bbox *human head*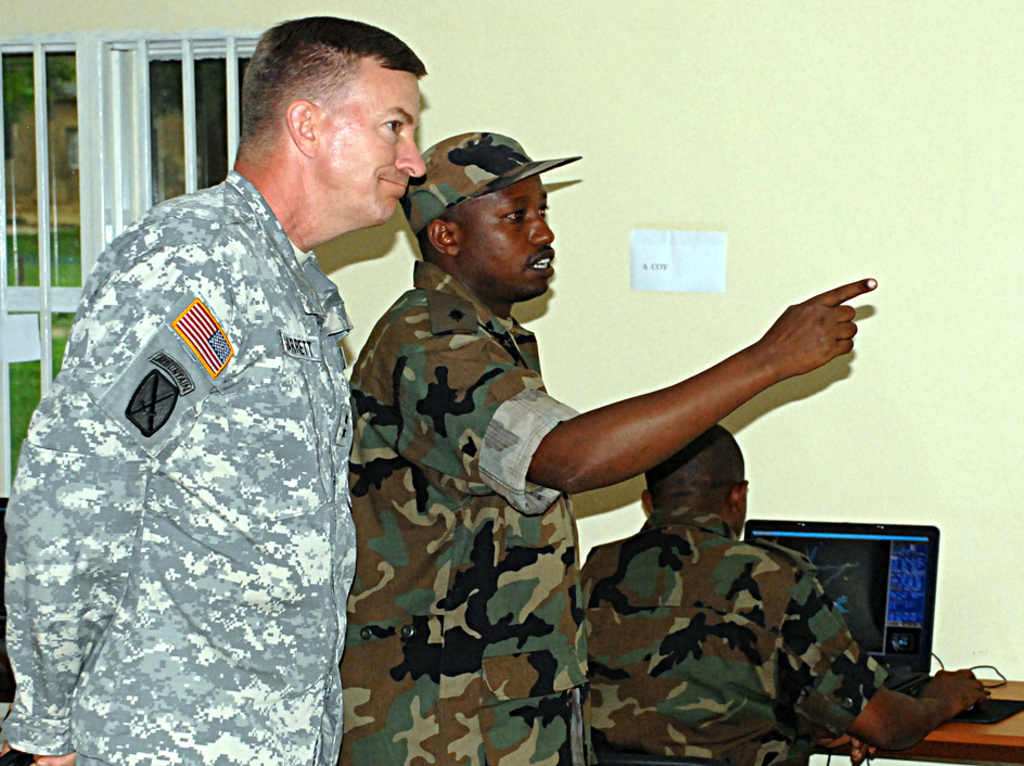
<bbox>405, 137, 567, 281</bbox>
